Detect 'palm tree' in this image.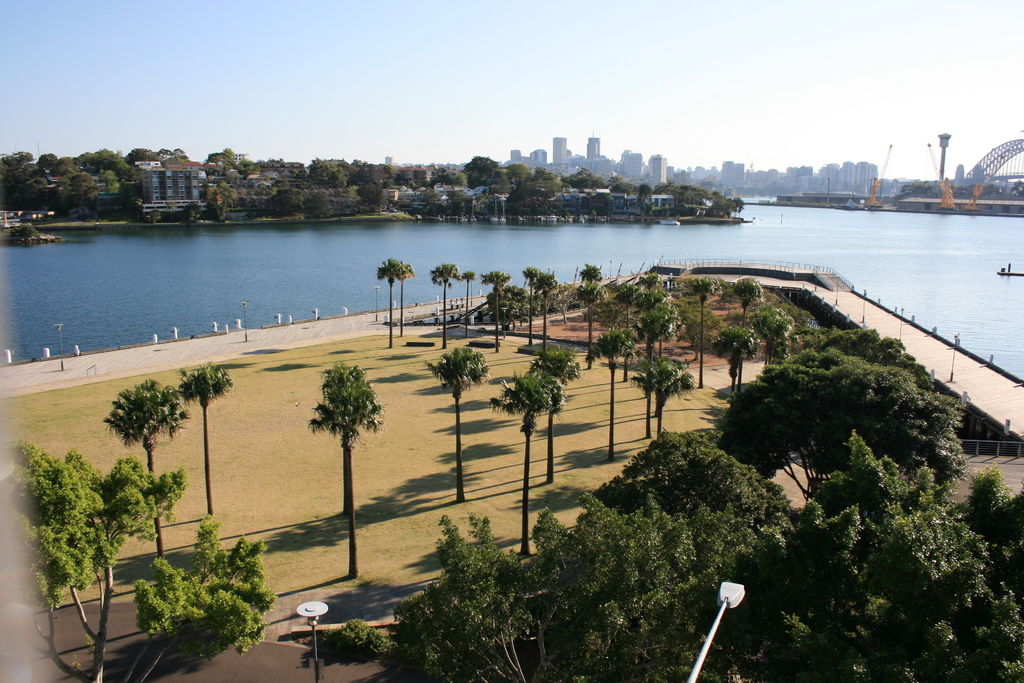
Detection: {"left": 183, "top": 361, "right": 230, "bottom": 525}.
